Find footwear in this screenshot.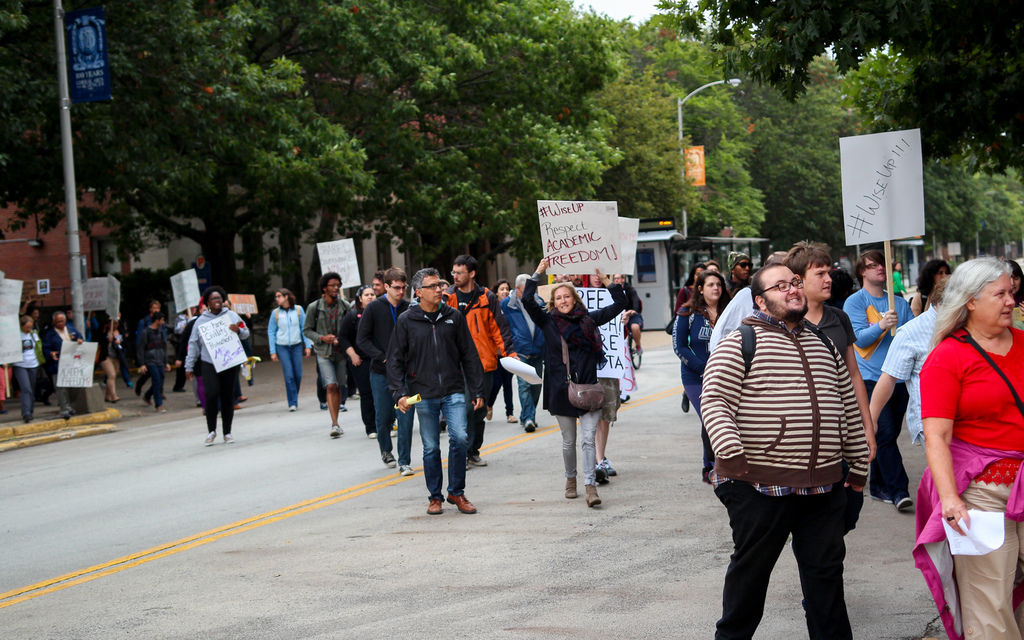
The bounding box for footwear is crop(380, 451, 397, 474).
